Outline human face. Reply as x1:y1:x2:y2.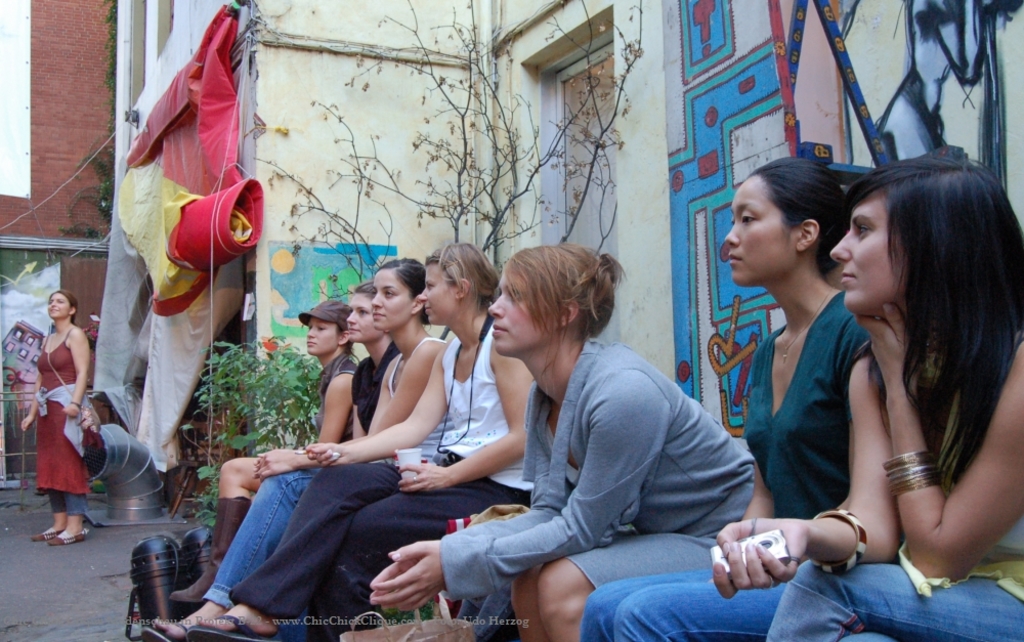
344:293:382:342.
